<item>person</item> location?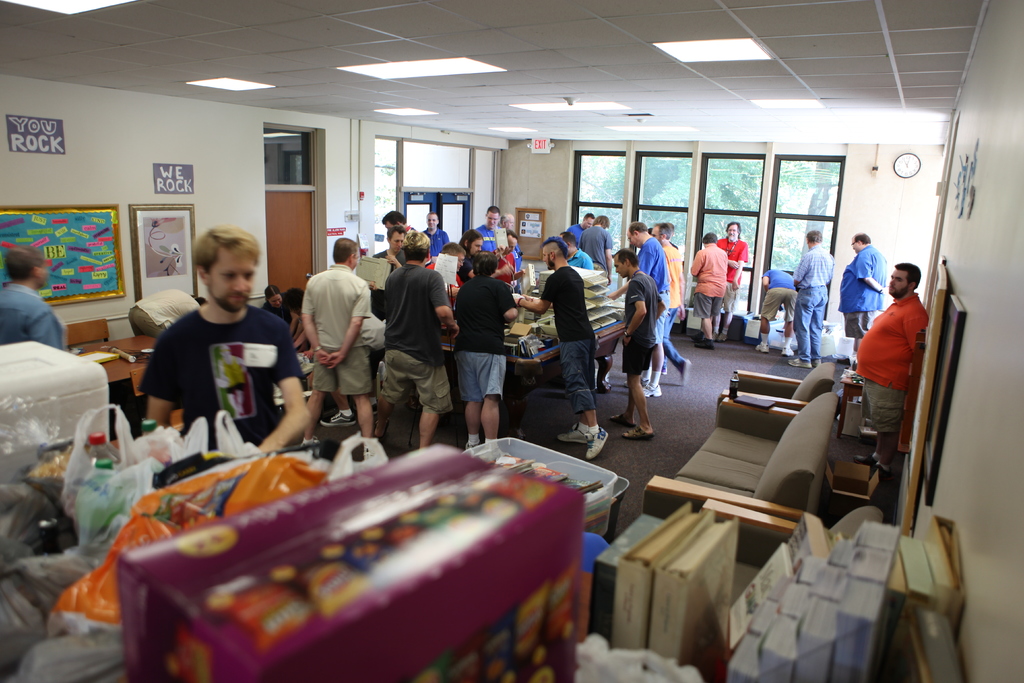
pyautogui.locateOnScreen(137, 229, 313, 453)
